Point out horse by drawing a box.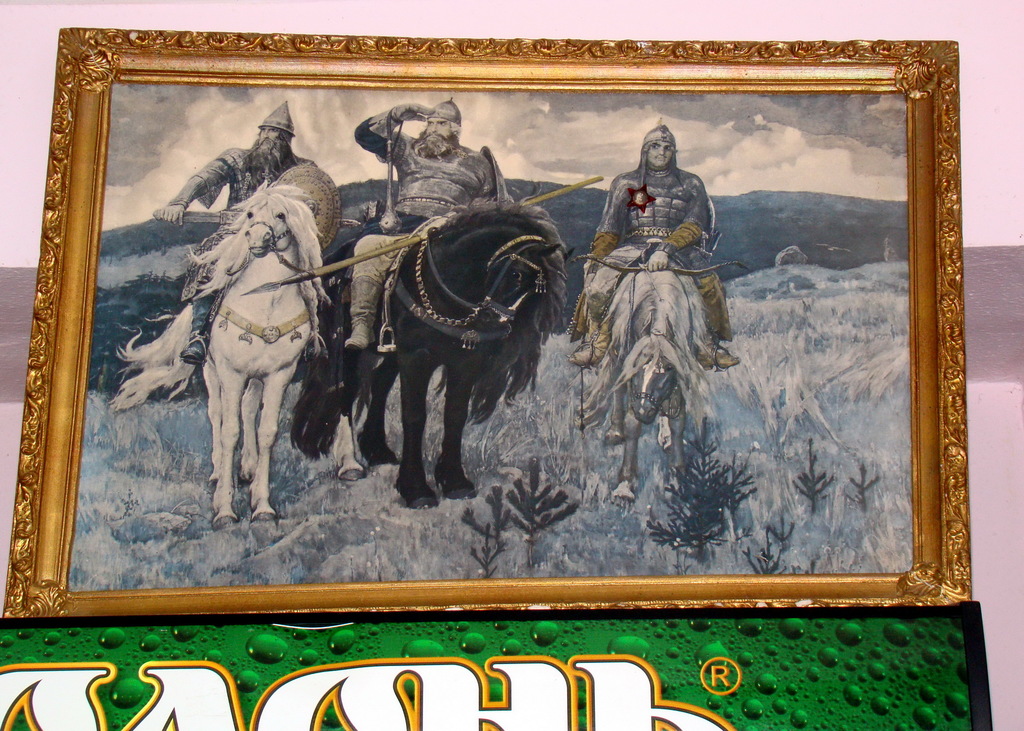
578/263/715/508.
